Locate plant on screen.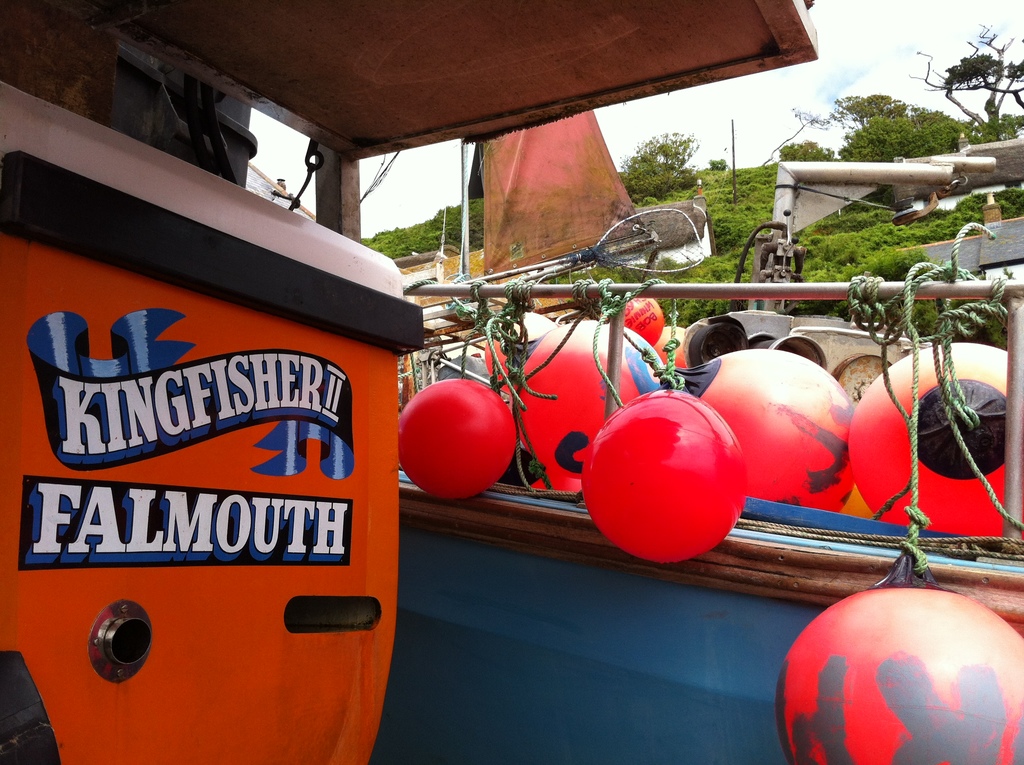
On screen at bbox(934, 183, 997, 232).
